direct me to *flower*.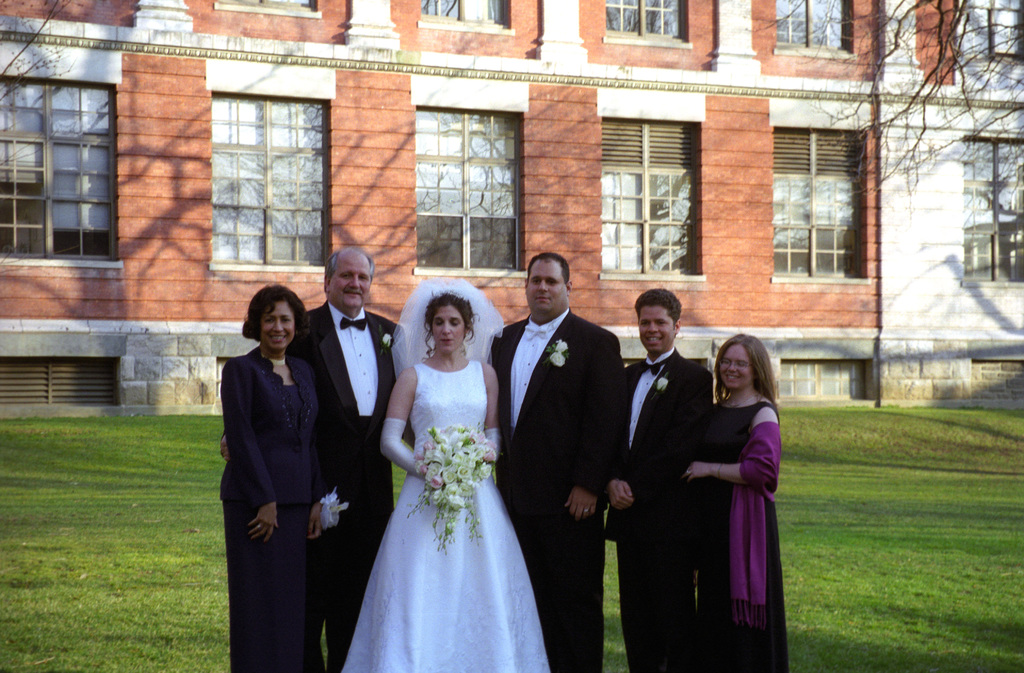
Direction: 547/354/565/367.
